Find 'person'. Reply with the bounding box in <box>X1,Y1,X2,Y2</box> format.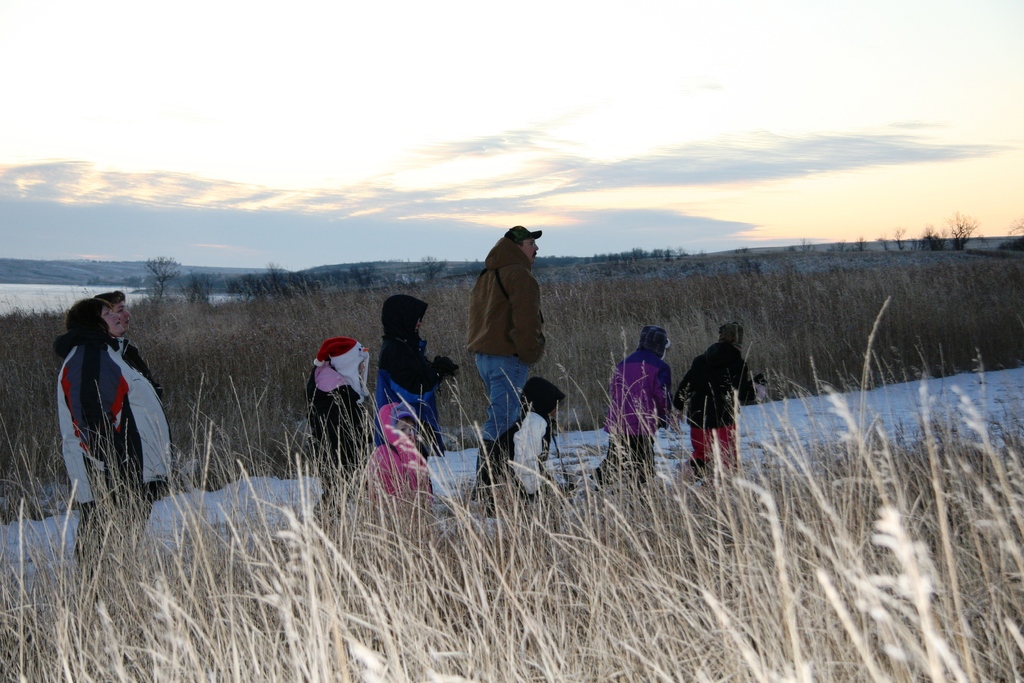
<box>69,286,168,568</box>.
